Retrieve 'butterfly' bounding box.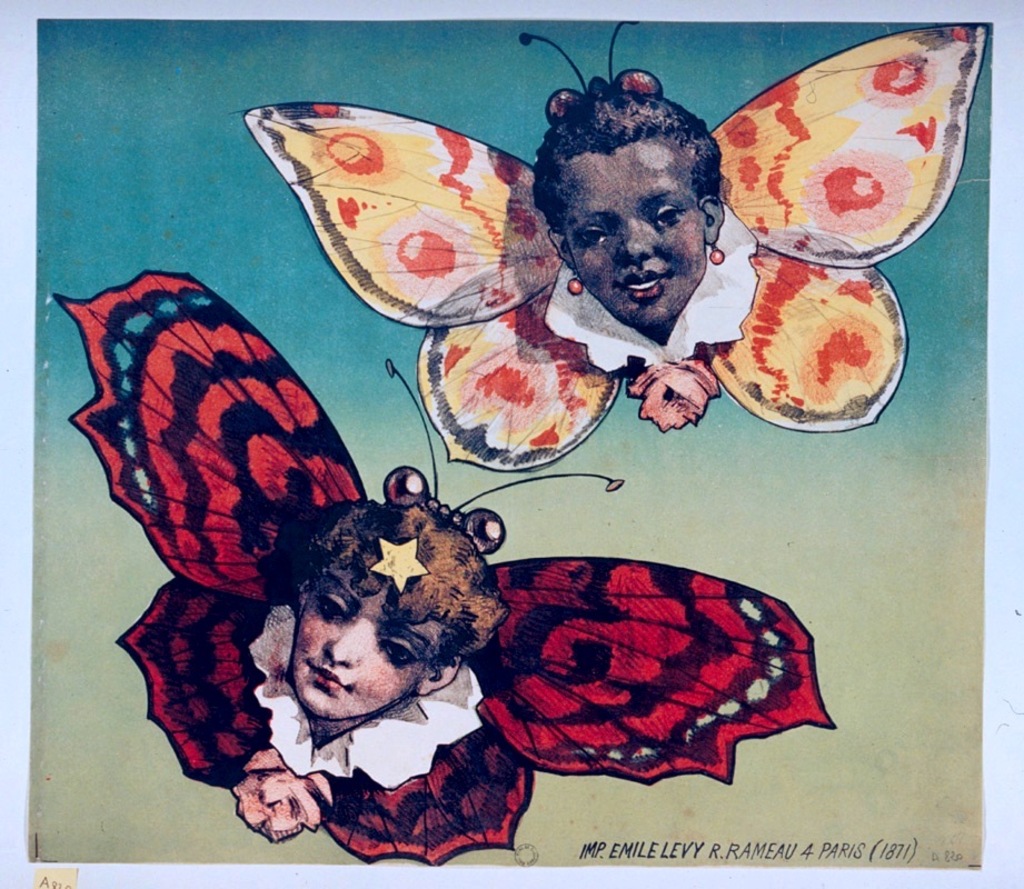
Bounding box: rect(242, 24, 987, 472).
